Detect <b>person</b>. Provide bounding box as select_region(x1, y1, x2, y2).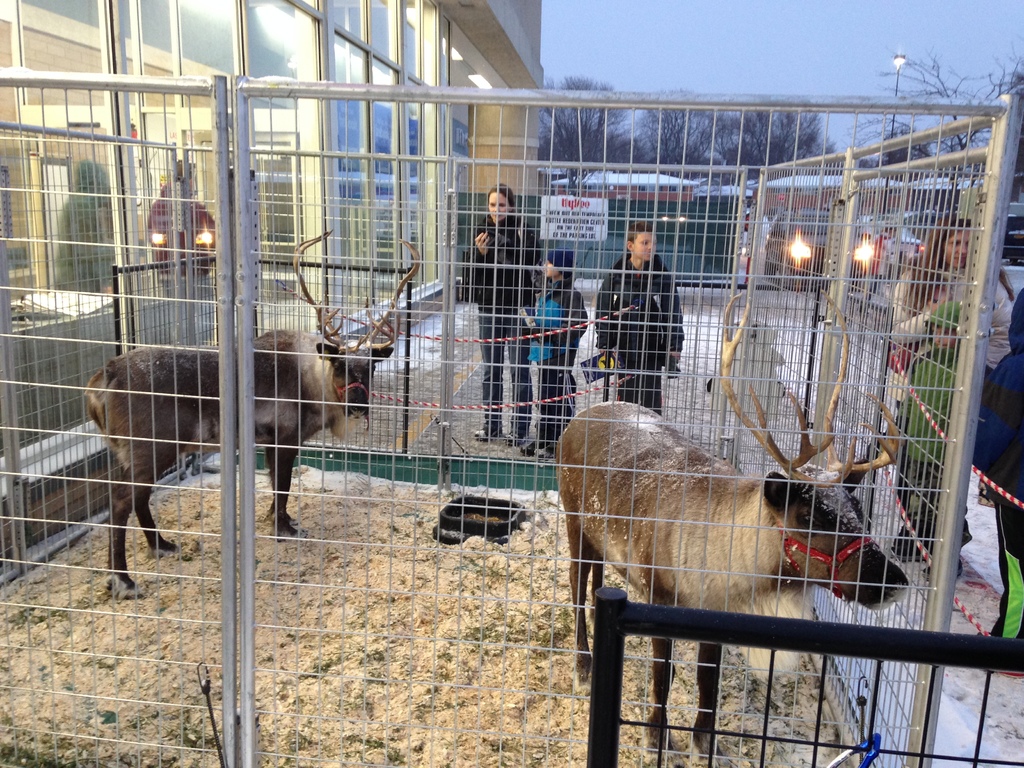
select_region(42, 140, 111, 282).
